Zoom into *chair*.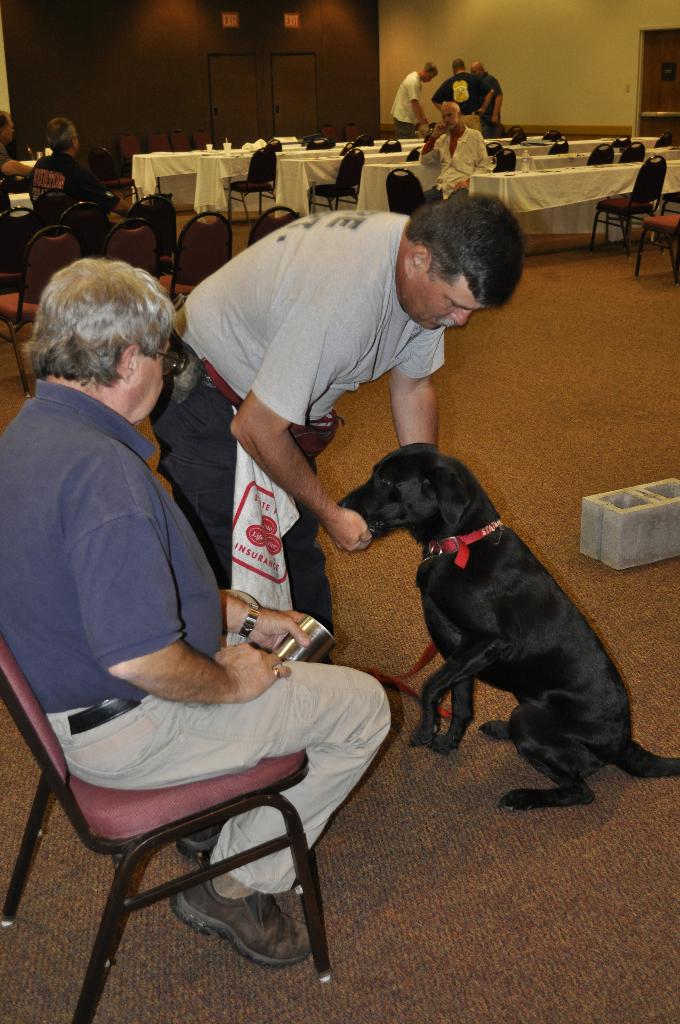
Zoom target: box=[654, 129, 677, 145].
